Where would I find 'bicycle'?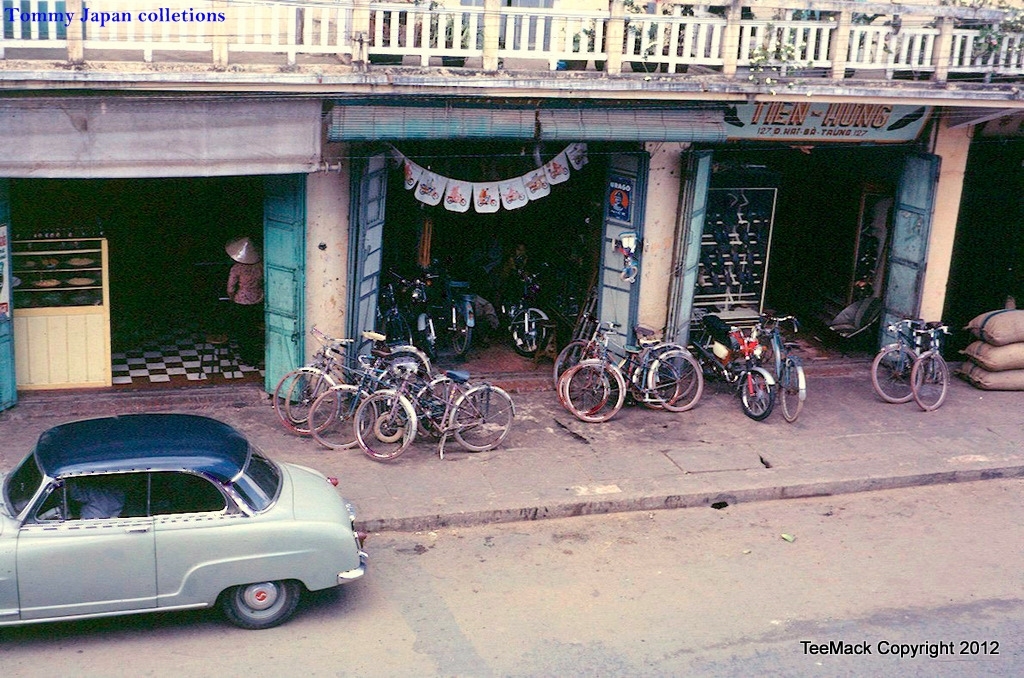
At 547/322/709/412.
